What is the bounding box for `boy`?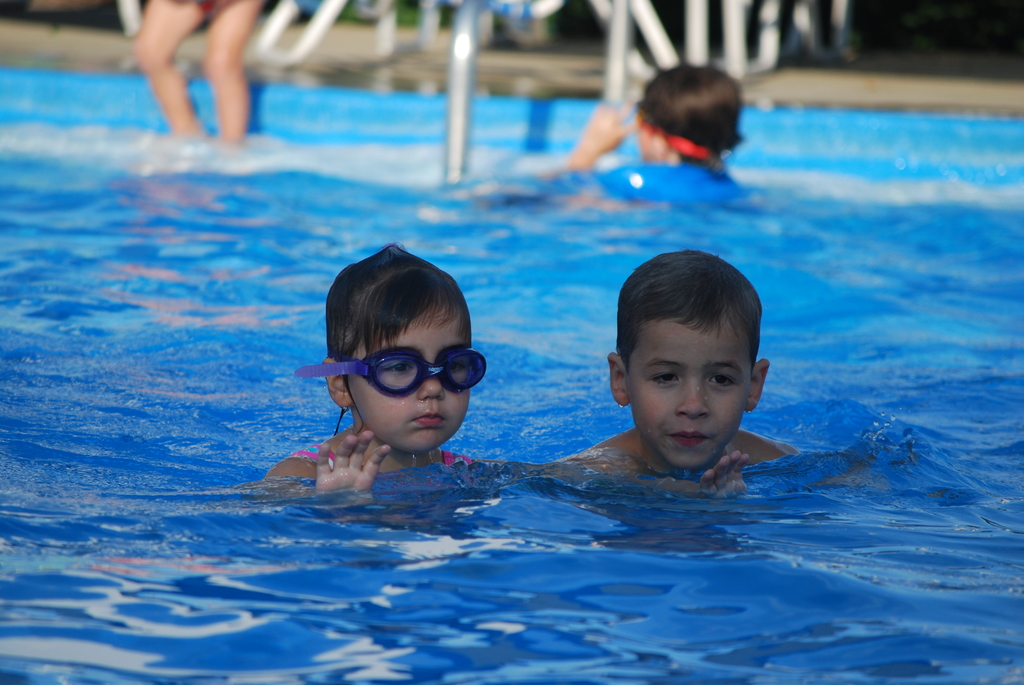
<box>268,244,486,492</box>.
